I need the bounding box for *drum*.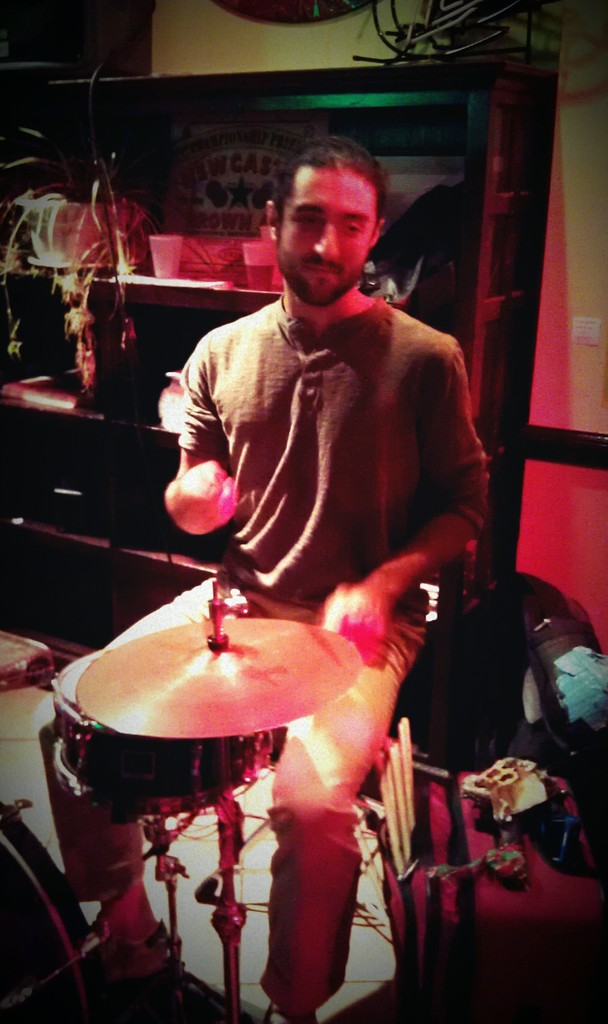
Here it is: bbox(0, 799, 111, 1023).
